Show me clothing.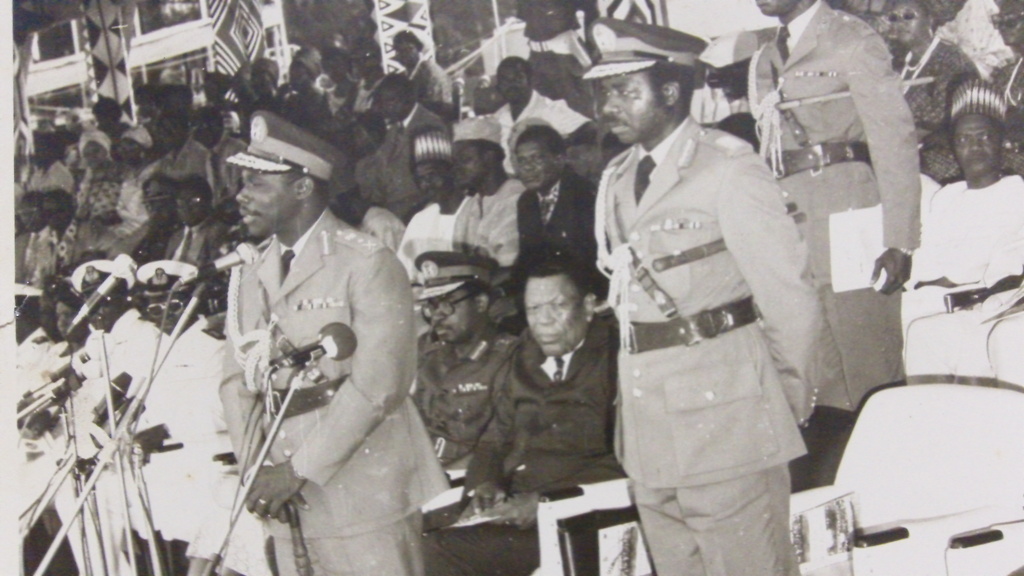
clothing is here: [left=900, top=172, right=1023, bottom=378].
